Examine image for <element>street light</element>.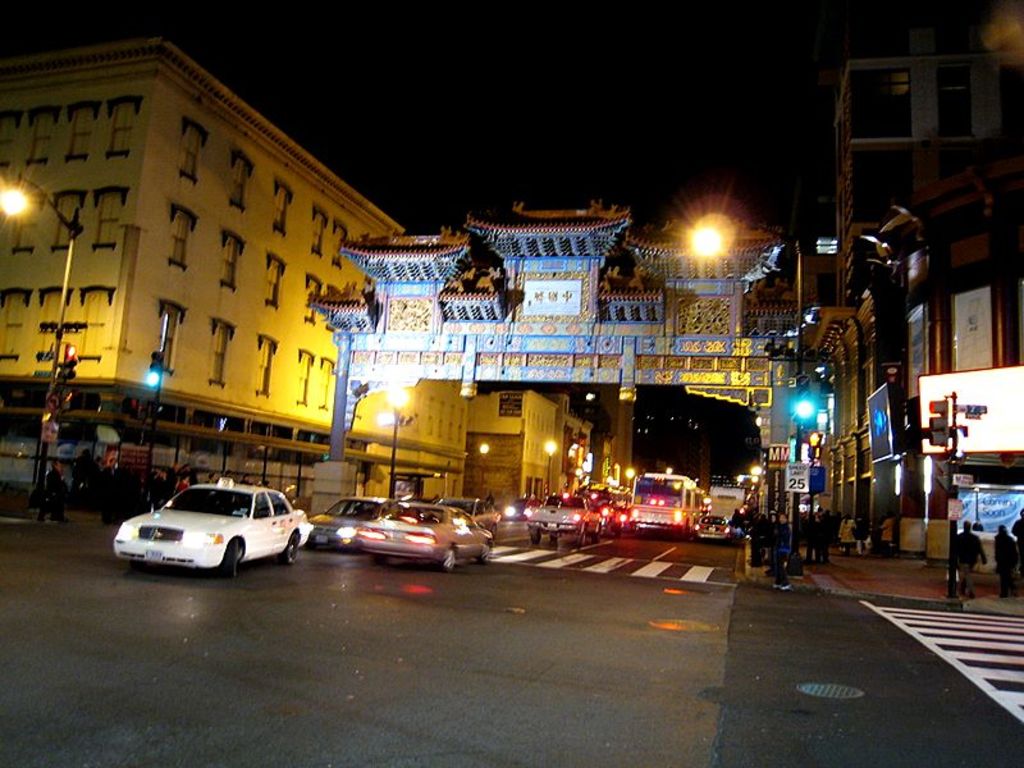
Examination result: <box>541,438,554,498</box>.
